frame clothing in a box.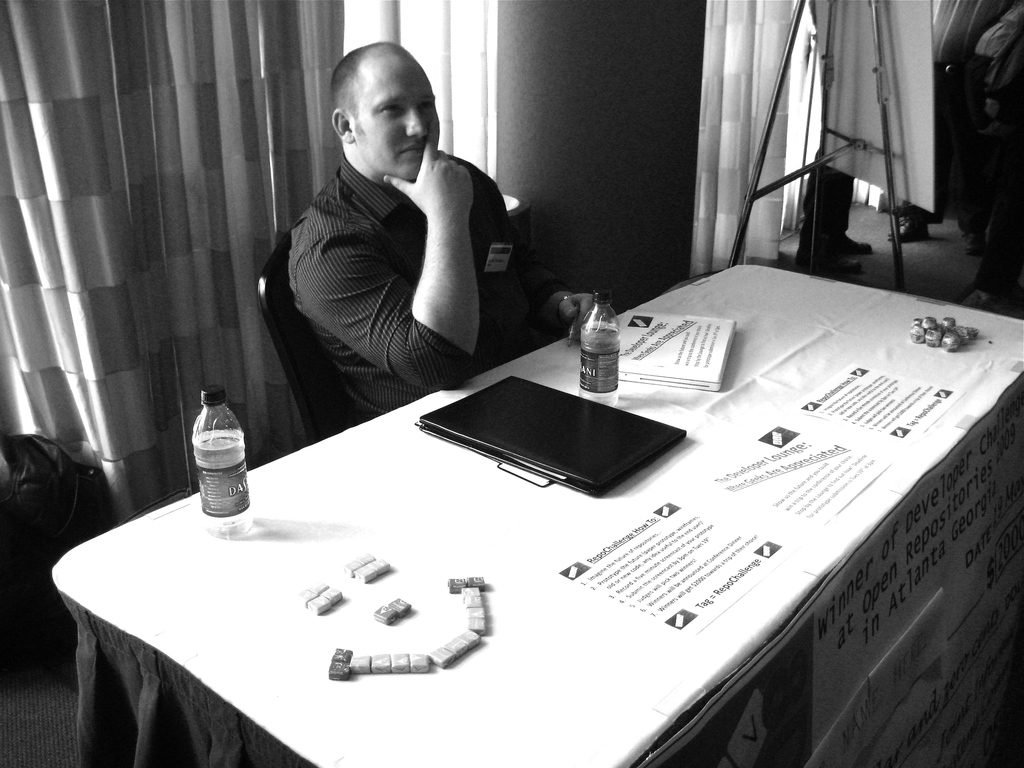
l=294, t=150, r=558, b=404.
